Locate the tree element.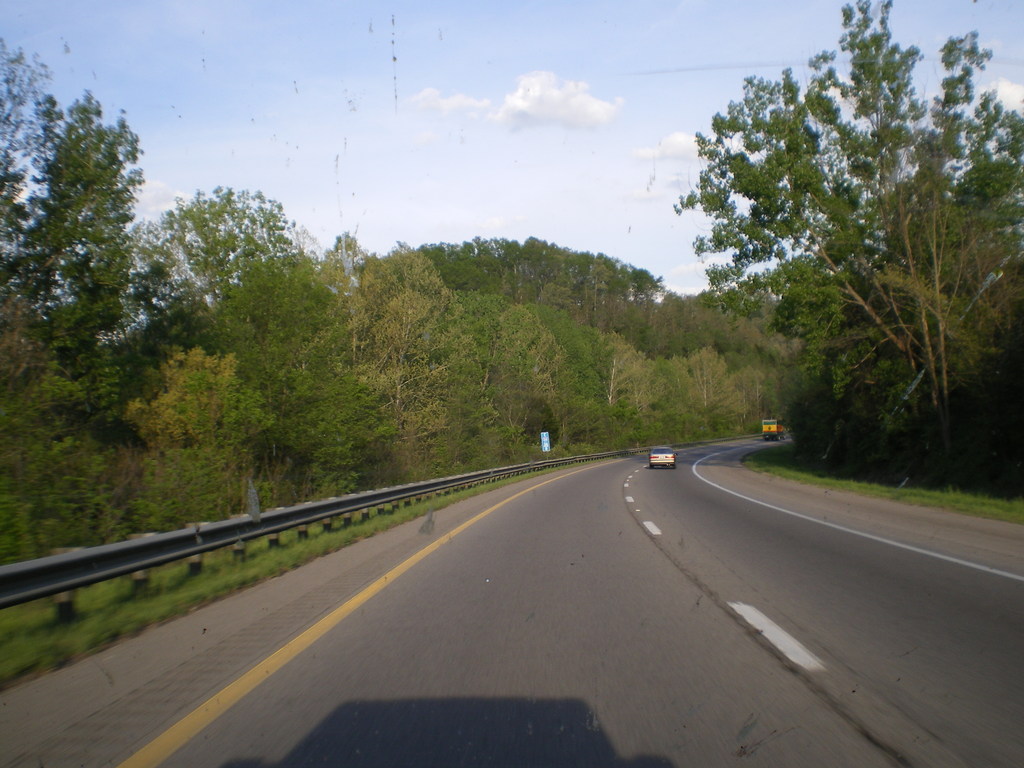
Element bbox: Rect(13, 72, 187, 540).
